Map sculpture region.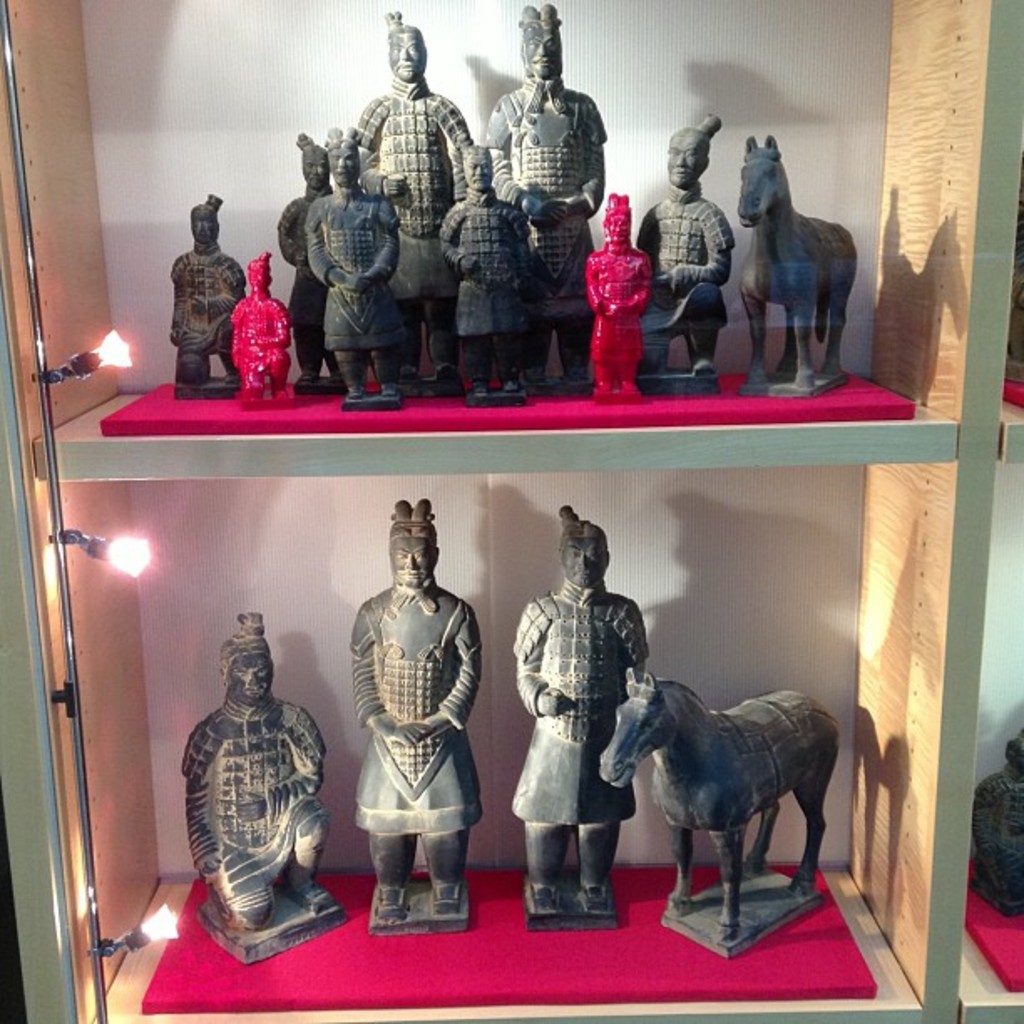
Mapped to select_region(351, 505, 484, 940).
